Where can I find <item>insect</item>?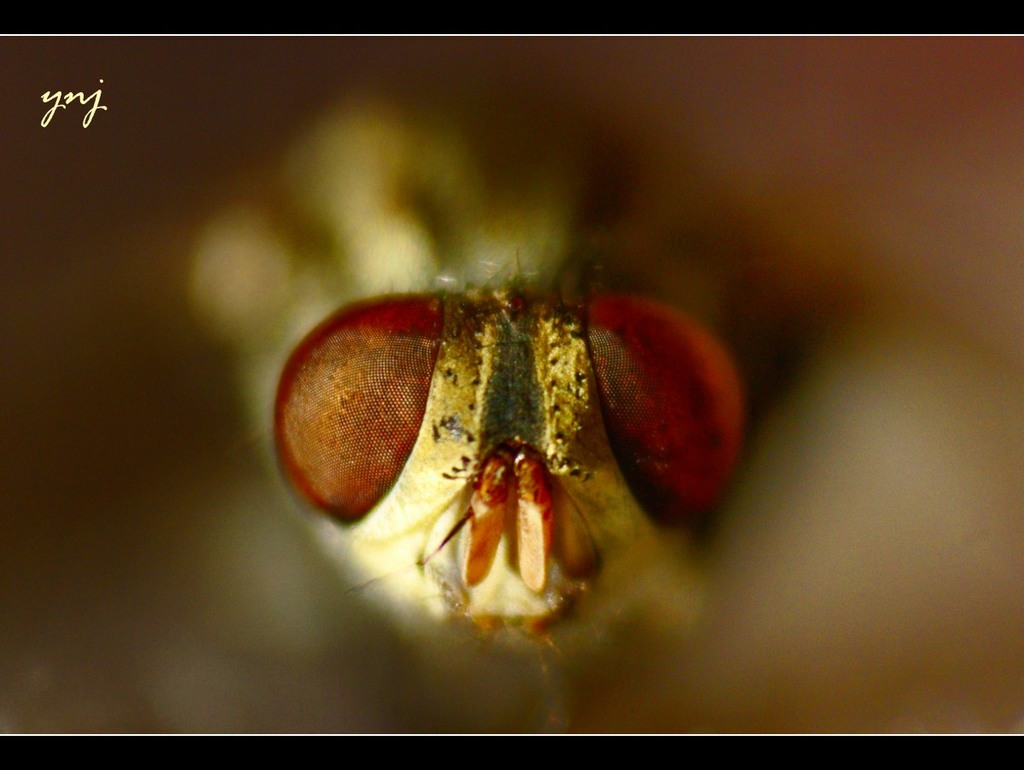
You can find it at 179:113:743:701.
